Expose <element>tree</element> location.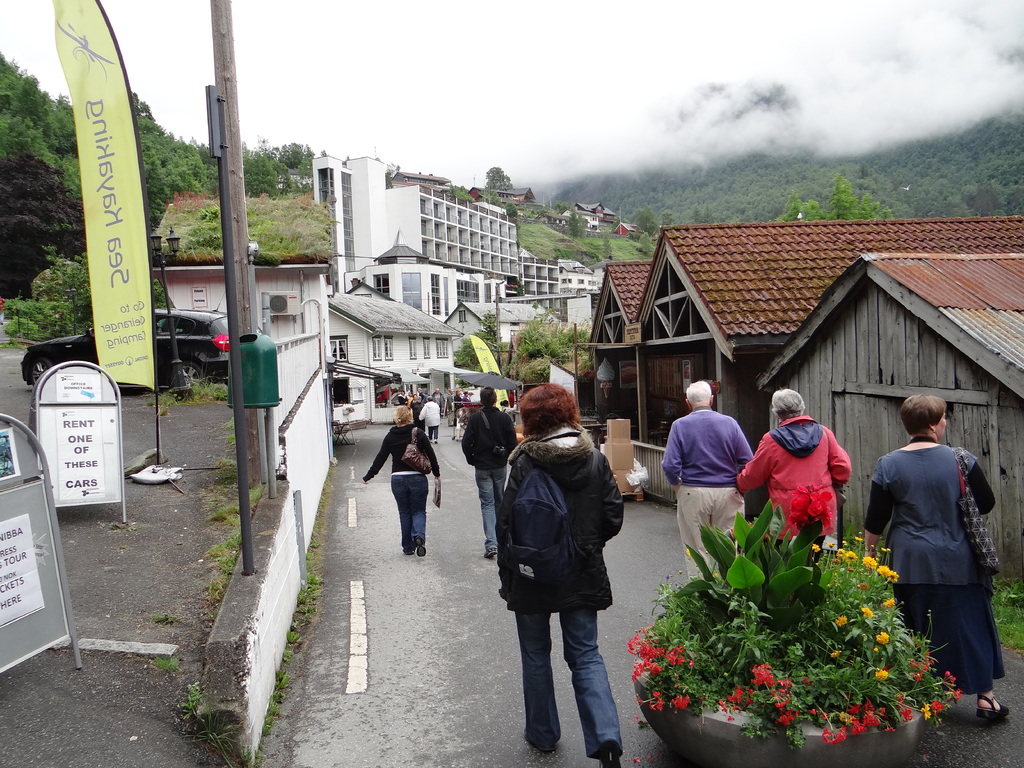
Exposed at box(0, 151, 86, 241).
